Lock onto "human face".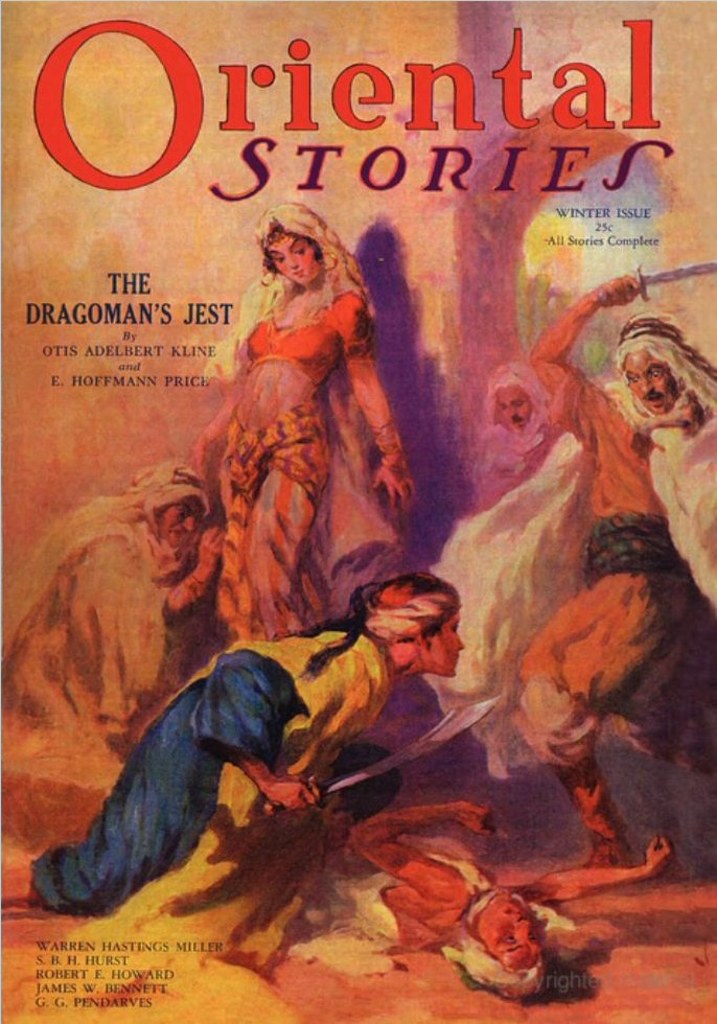
Locked: {"x1": 423, "y1": 608, "x2": 466, "y2": 679}.
